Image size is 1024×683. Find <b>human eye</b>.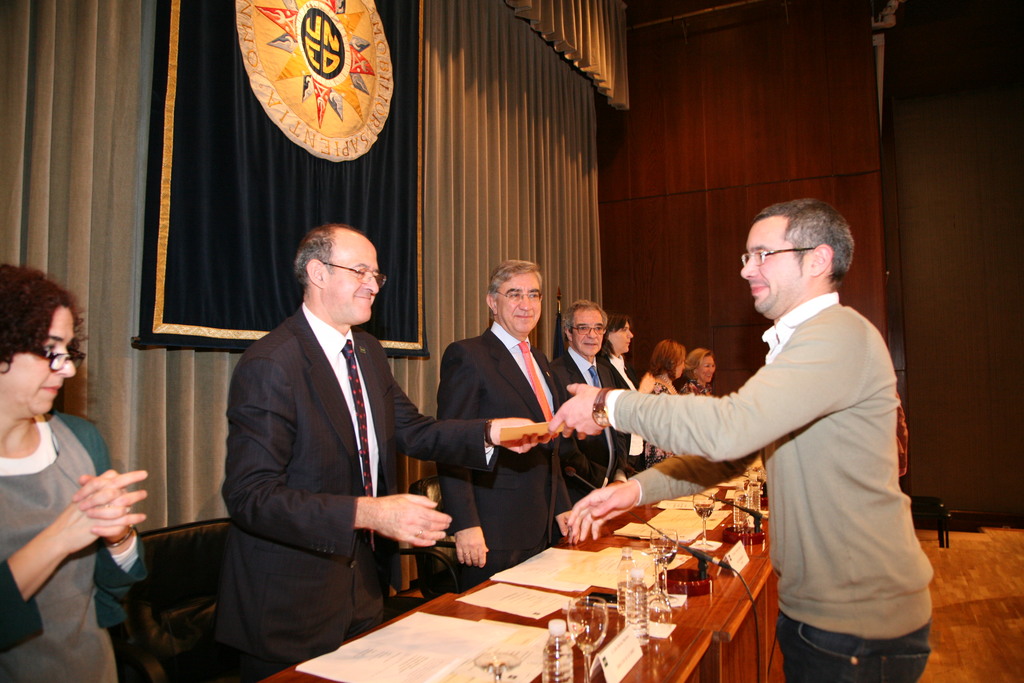
detection(620, 327, 627, 333).
